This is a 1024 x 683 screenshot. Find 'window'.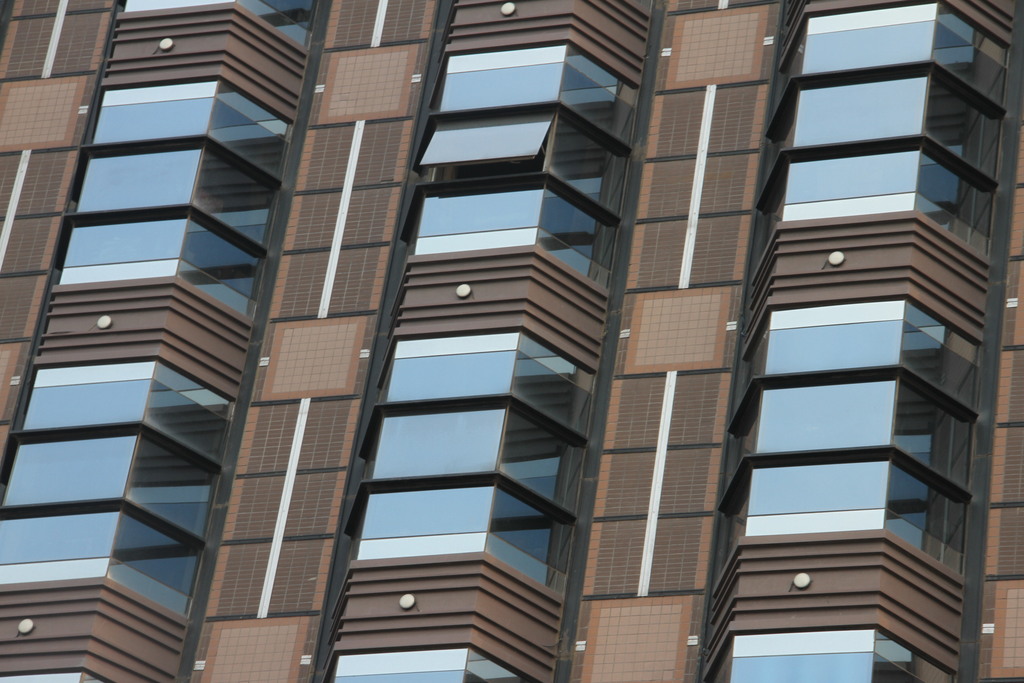
Bounding box: Rect(349, 477, 577, 598).
